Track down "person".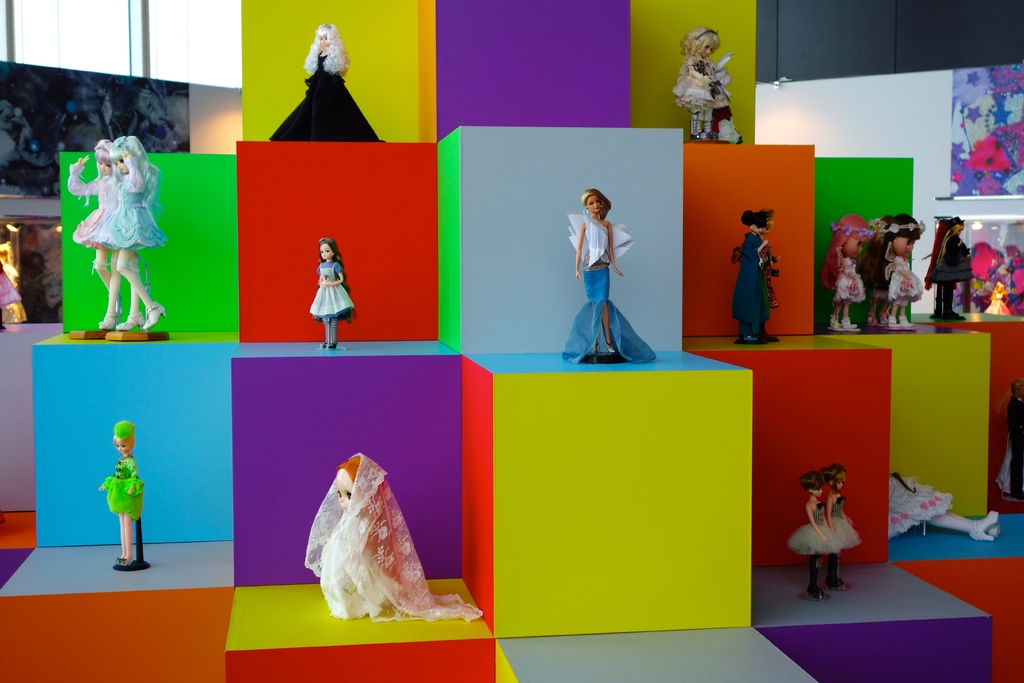
Tracked to BBox(65, 138, 116, 331).
